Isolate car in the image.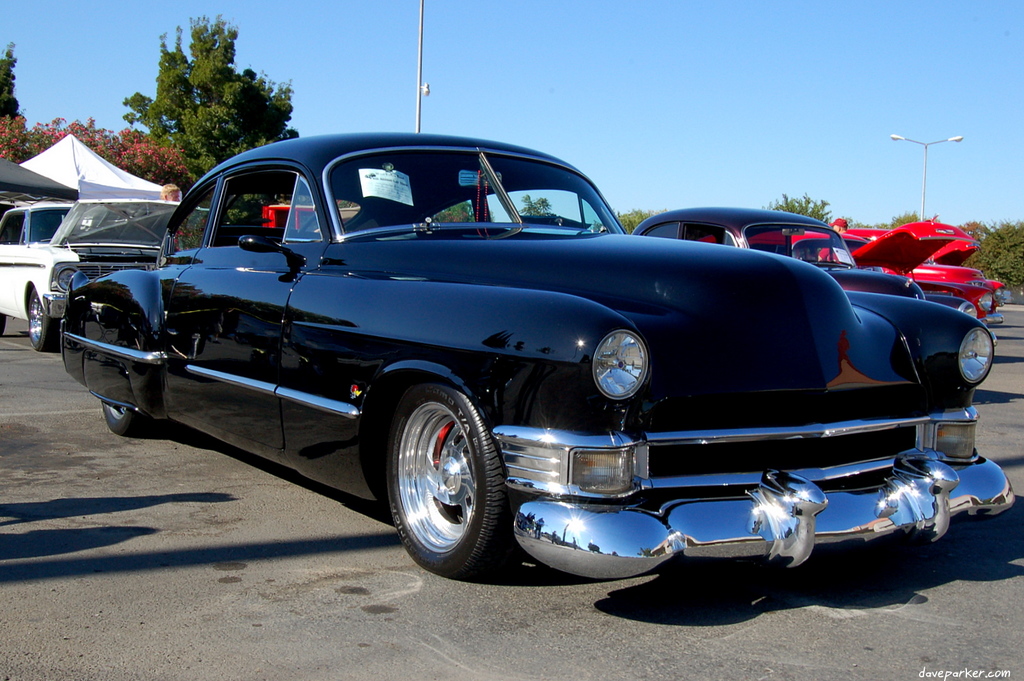
Isolated region: rect(792, 224, 1004, 328).
